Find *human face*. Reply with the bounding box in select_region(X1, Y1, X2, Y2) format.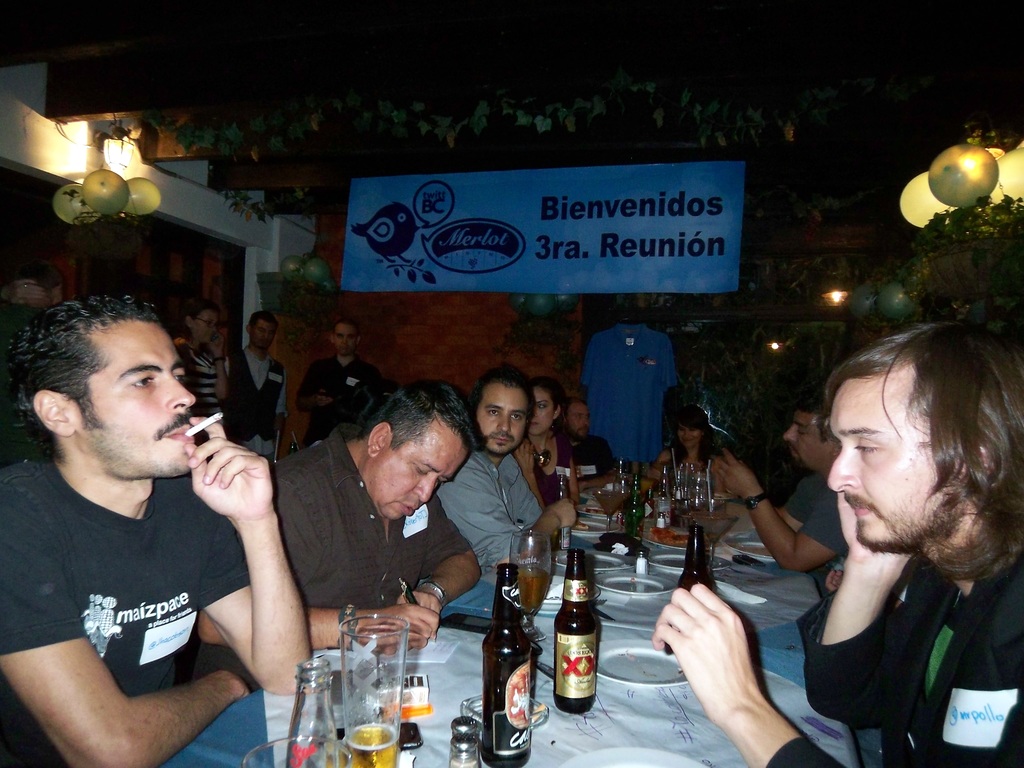
select_region(476, 385, 532, 452).
